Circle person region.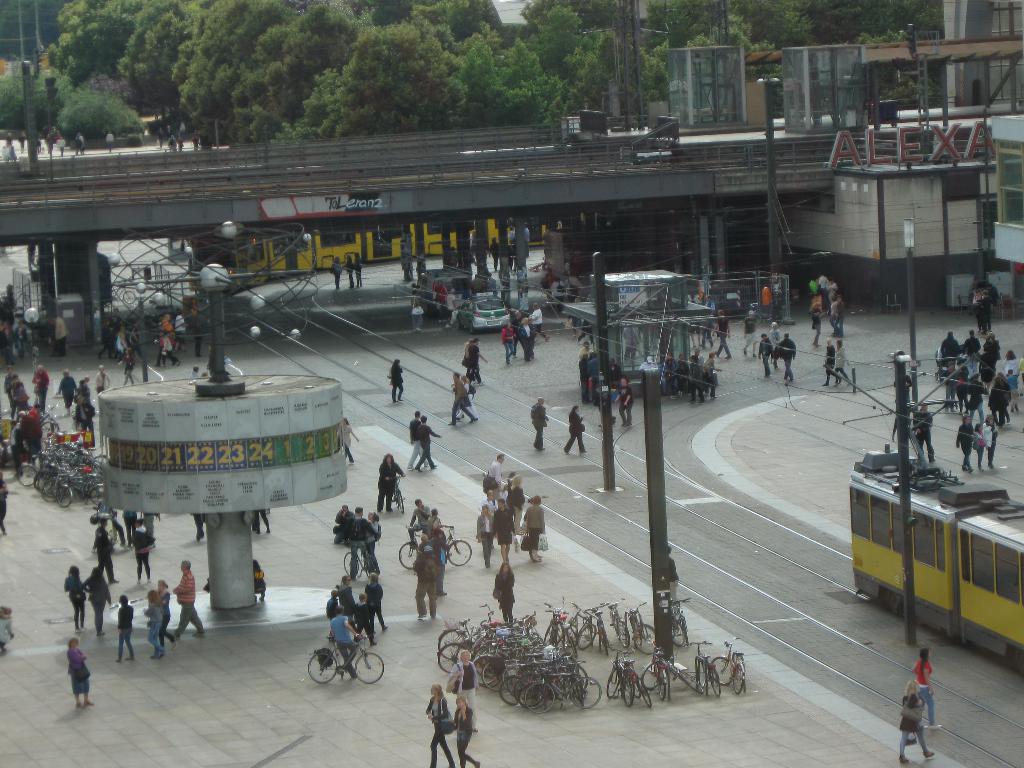
Region: 388/362/402/406.
